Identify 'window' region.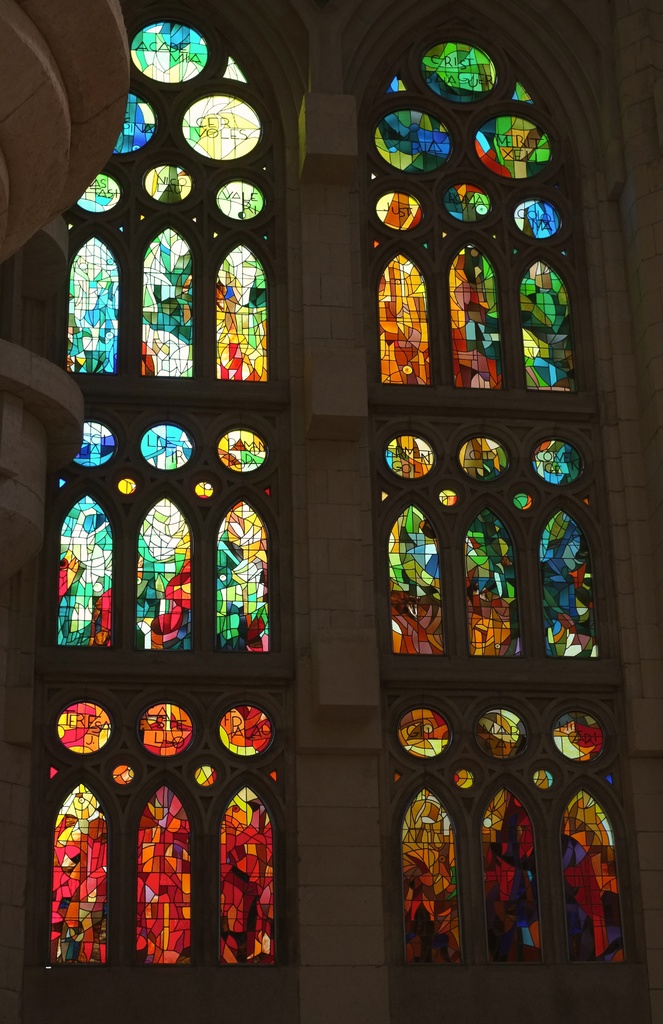
Region: [x1=378, y1=503, x2=457, y2=657].
